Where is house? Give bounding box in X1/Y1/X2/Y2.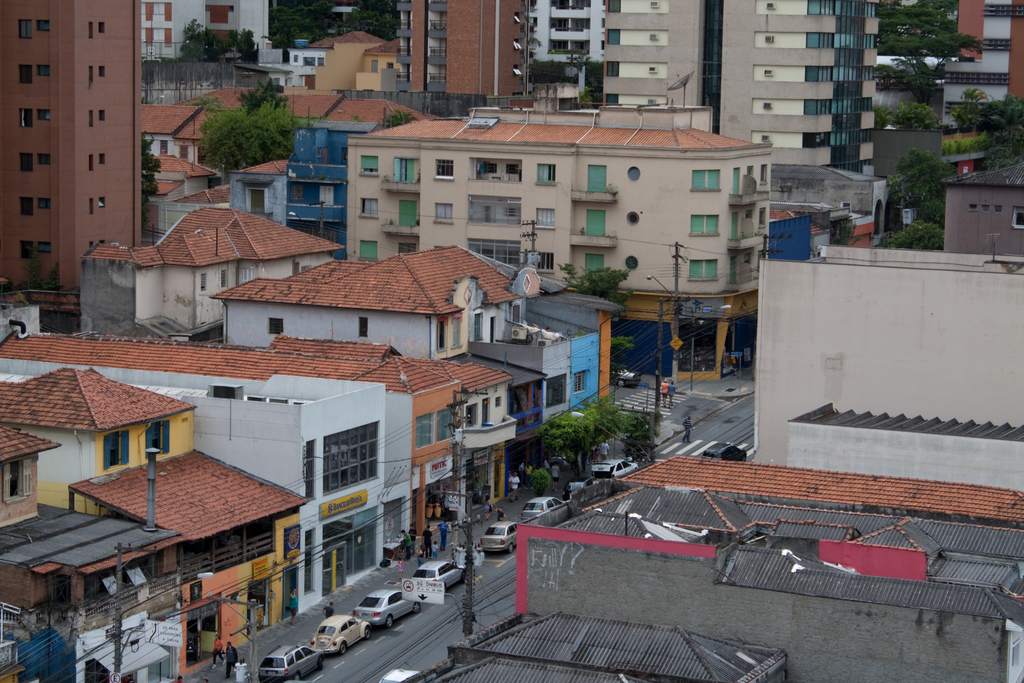
342/92/770/377.
